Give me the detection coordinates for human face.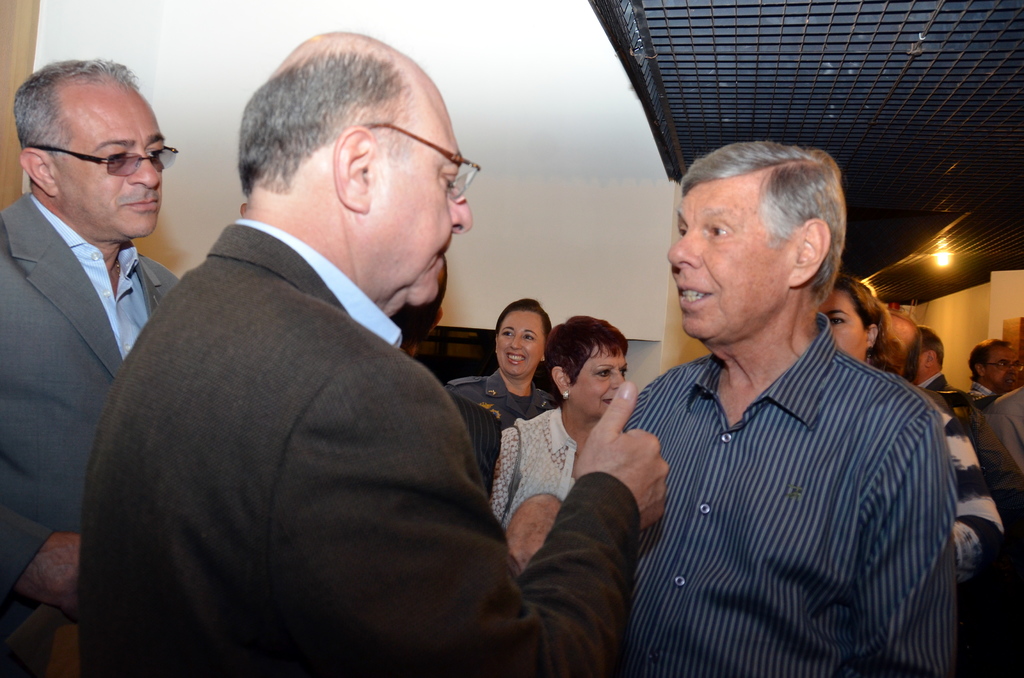
left=815, top=291, right=865, bottom=360.
